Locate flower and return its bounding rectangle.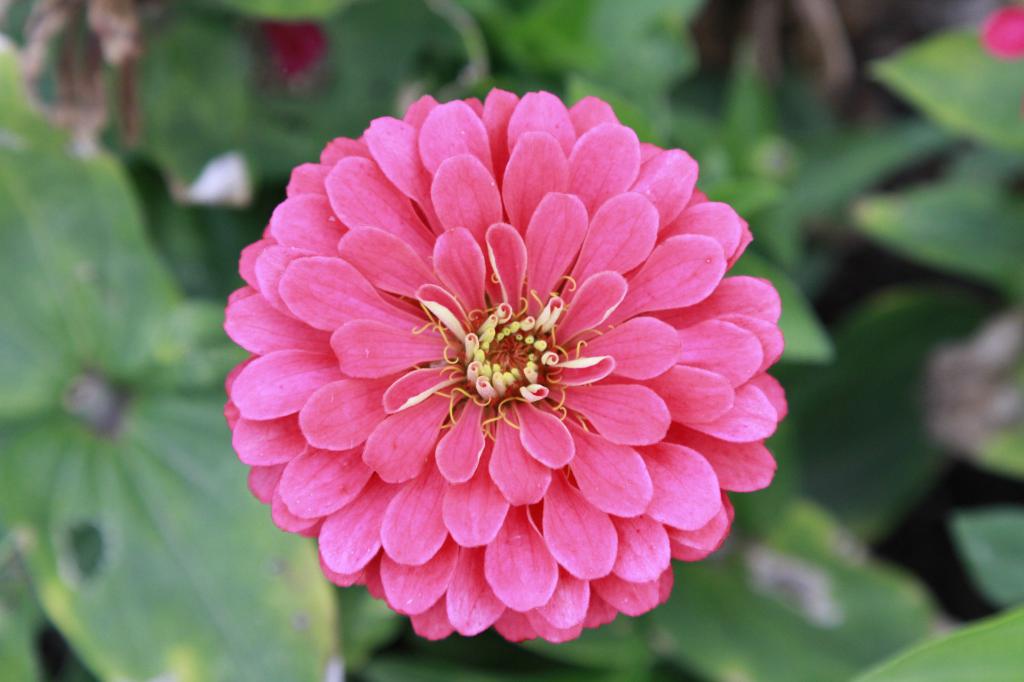
box=[976, 10, 1023, 52].
